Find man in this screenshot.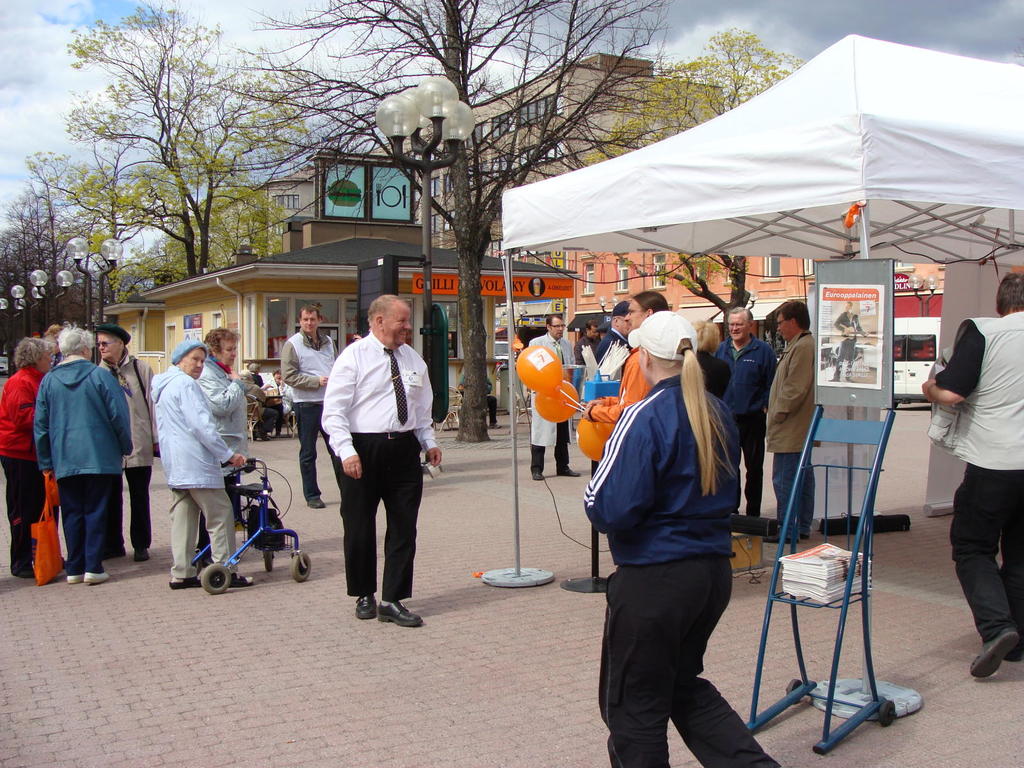
The bounding box for man is (765,299,819,542).
